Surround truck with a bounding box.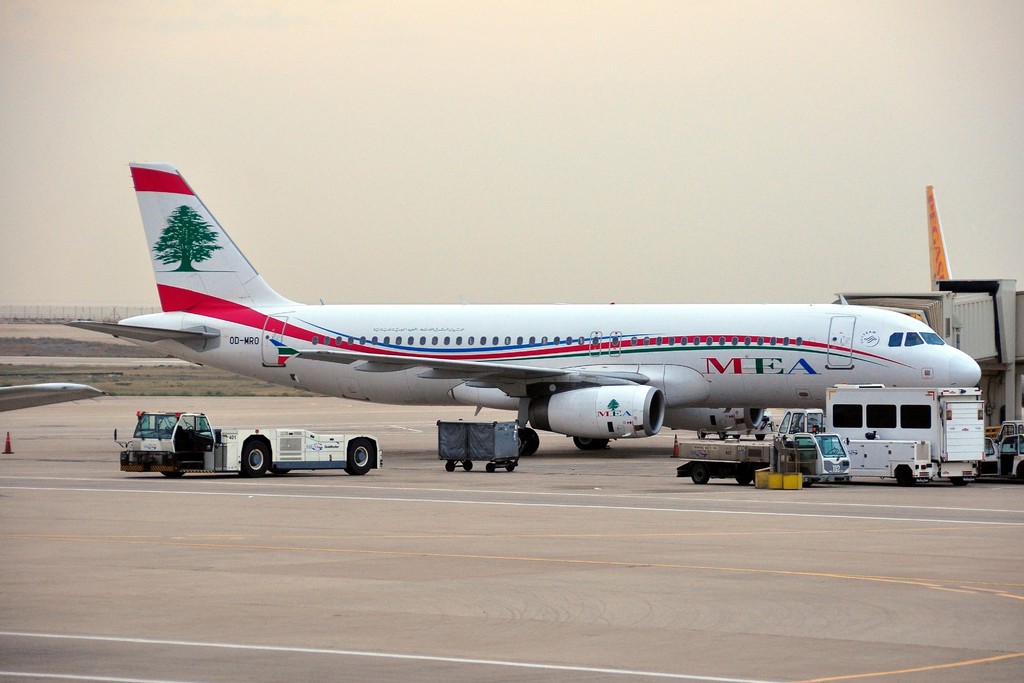
{"x1": 978, "y1": 431, "x2": 1023, "y2": 487}.
